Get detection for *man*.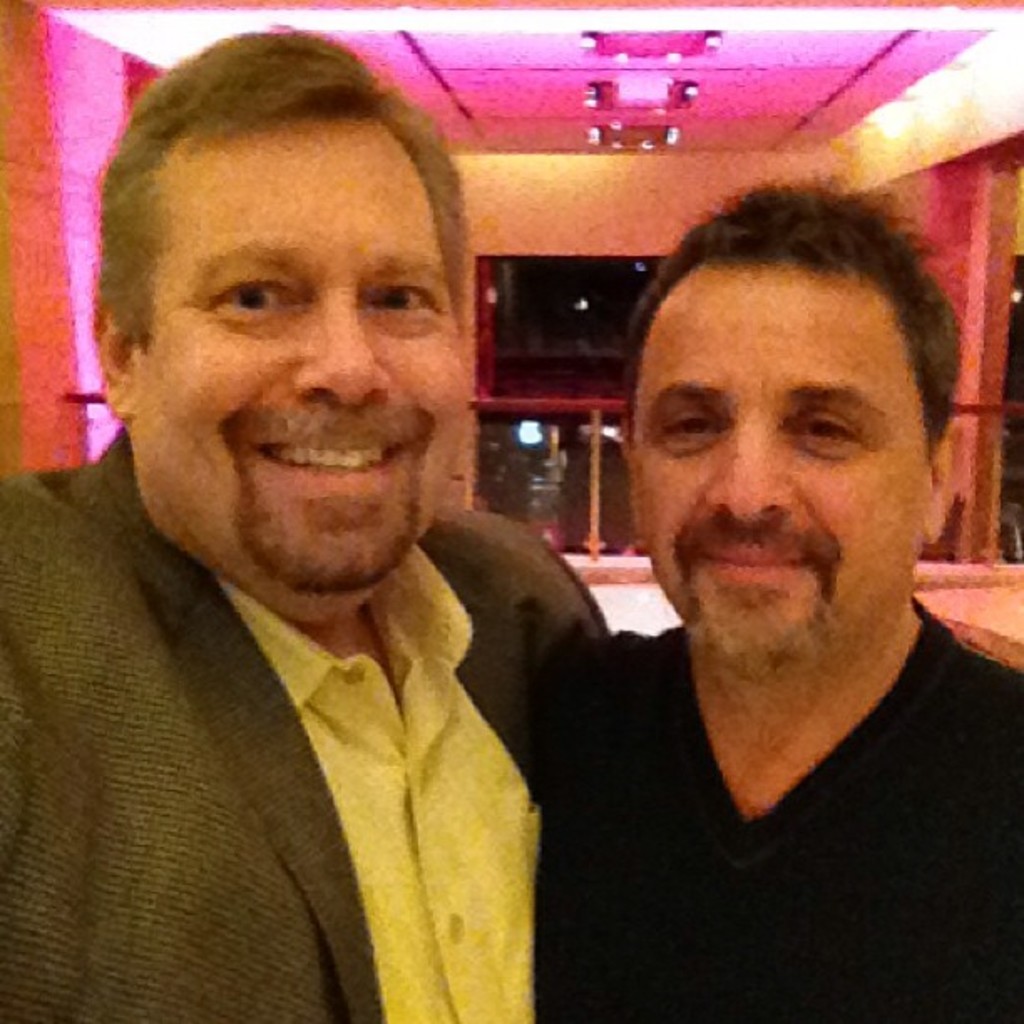
Detection: {"left": 0, "top": 49, "right": 649, "bottom": 1011}.
